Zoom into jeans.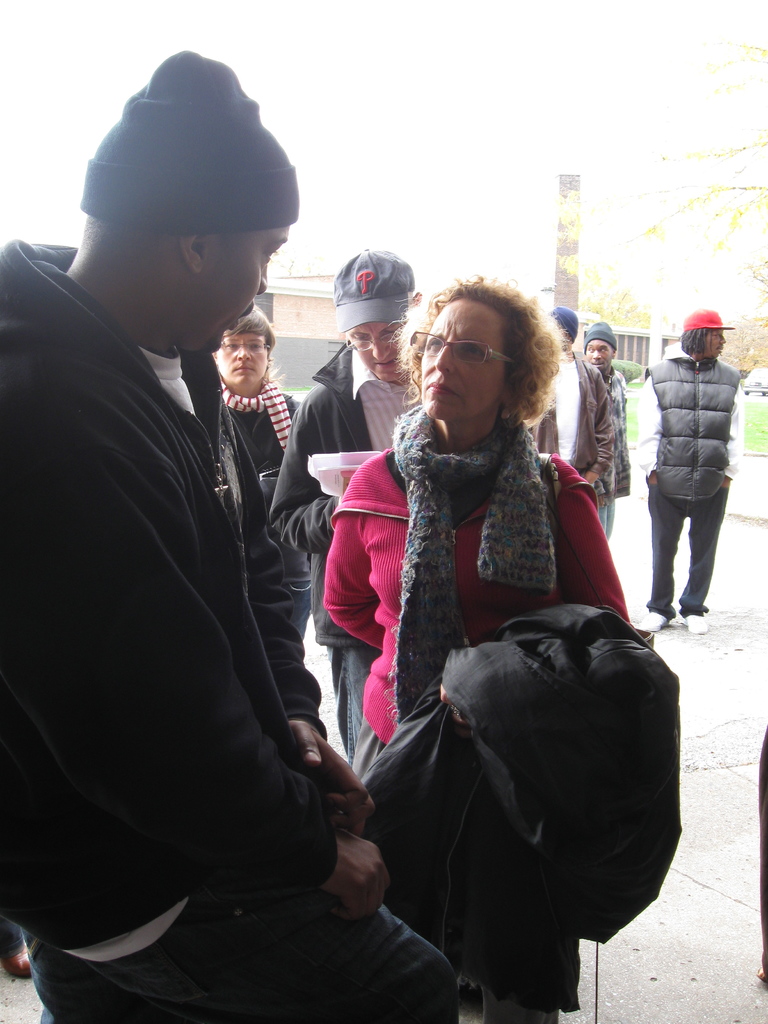
Zoom target: box=[321, 645, 374, 758].
